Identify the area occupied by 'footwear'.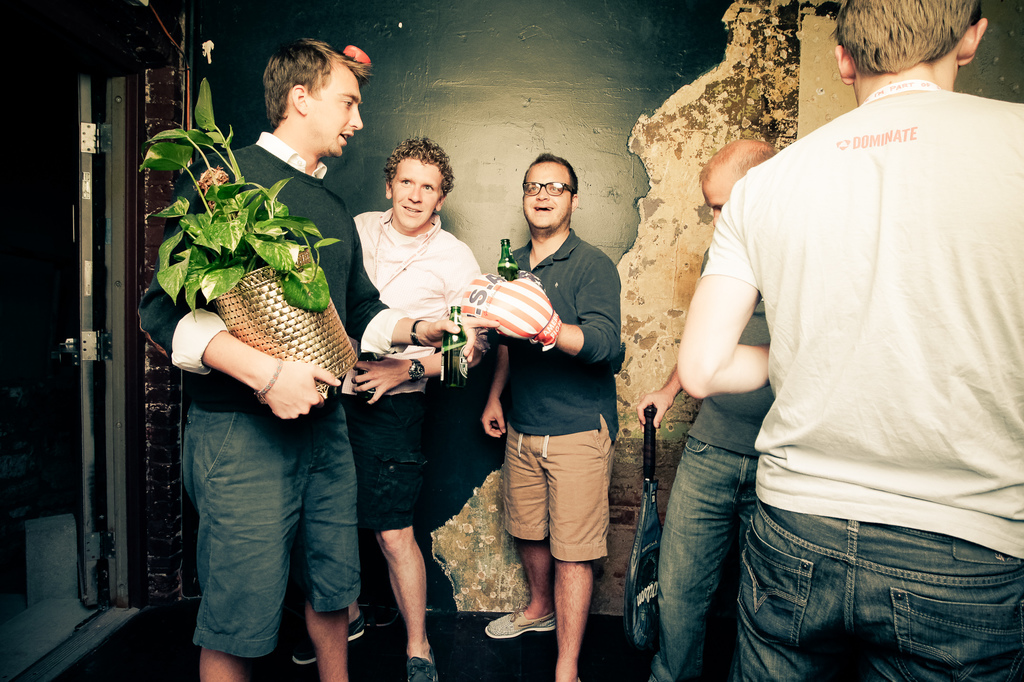
Area: [400, 651, 439, 681].
